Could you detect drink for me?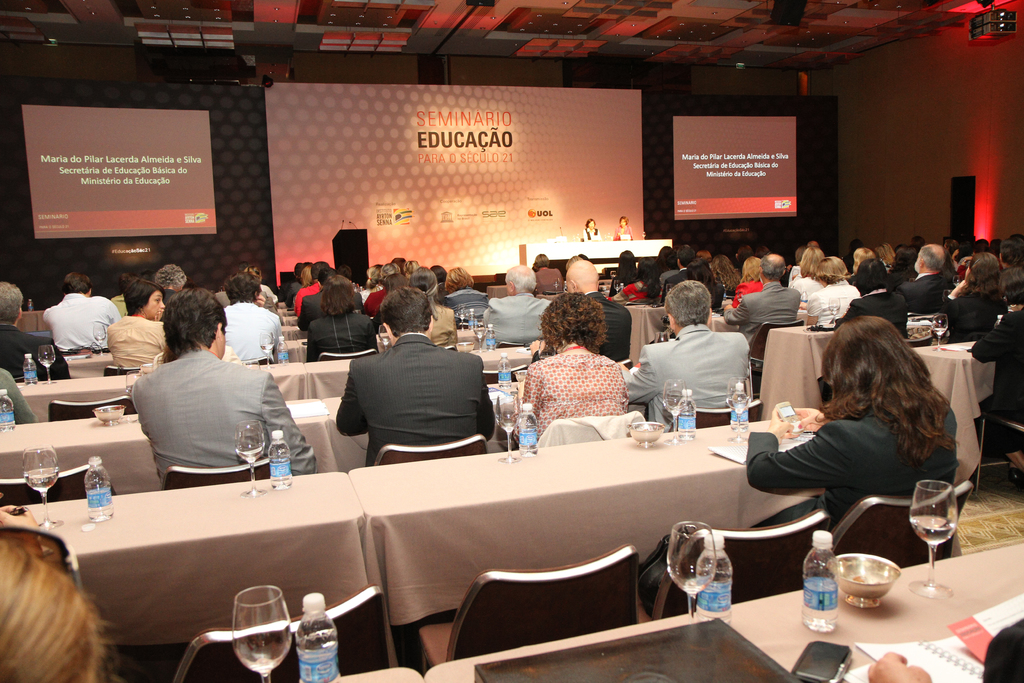
Detection result: 801,531,835,633.
